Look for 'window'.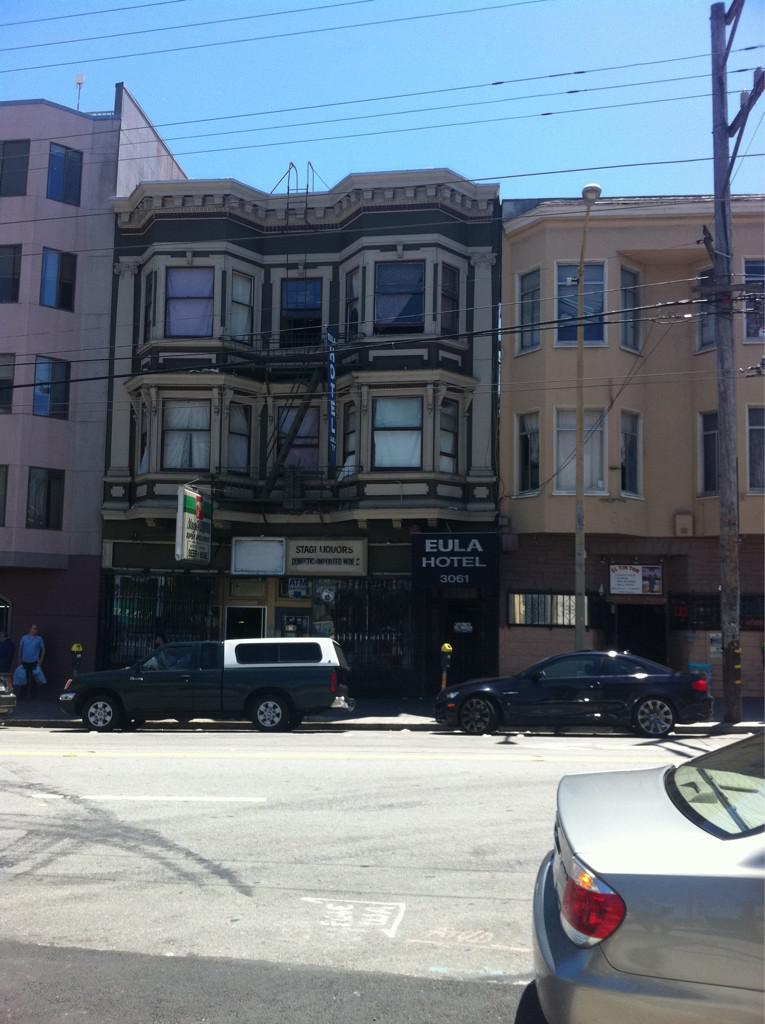
Found: l=274, t=403, r=321, b=474.
